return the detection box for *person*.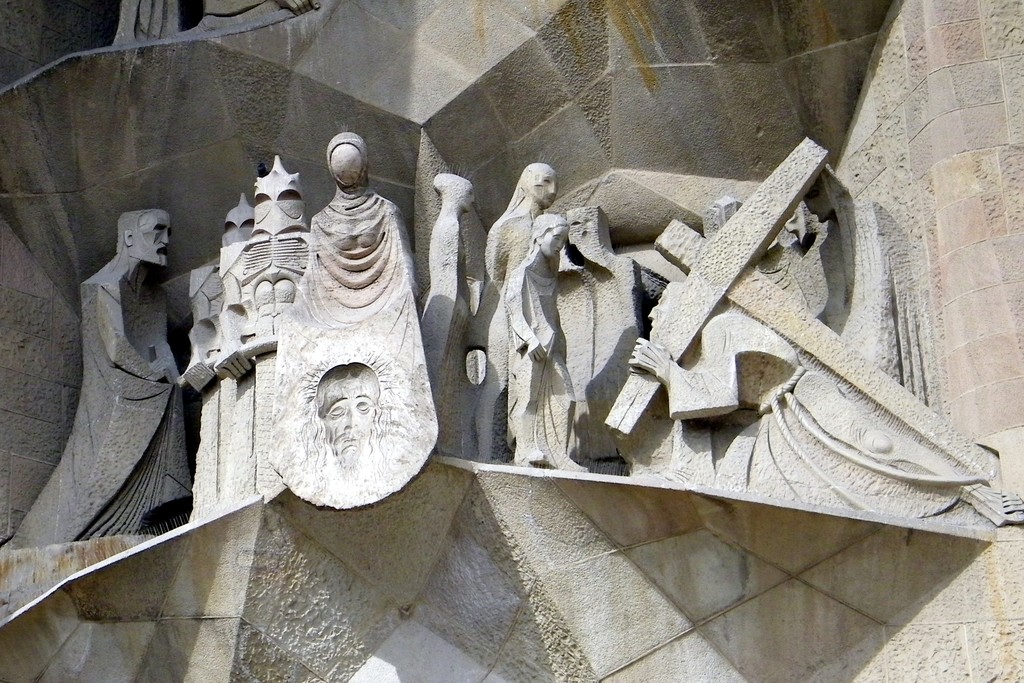
pyautogui.locateOnScreen(505, 211, 586, 469).
